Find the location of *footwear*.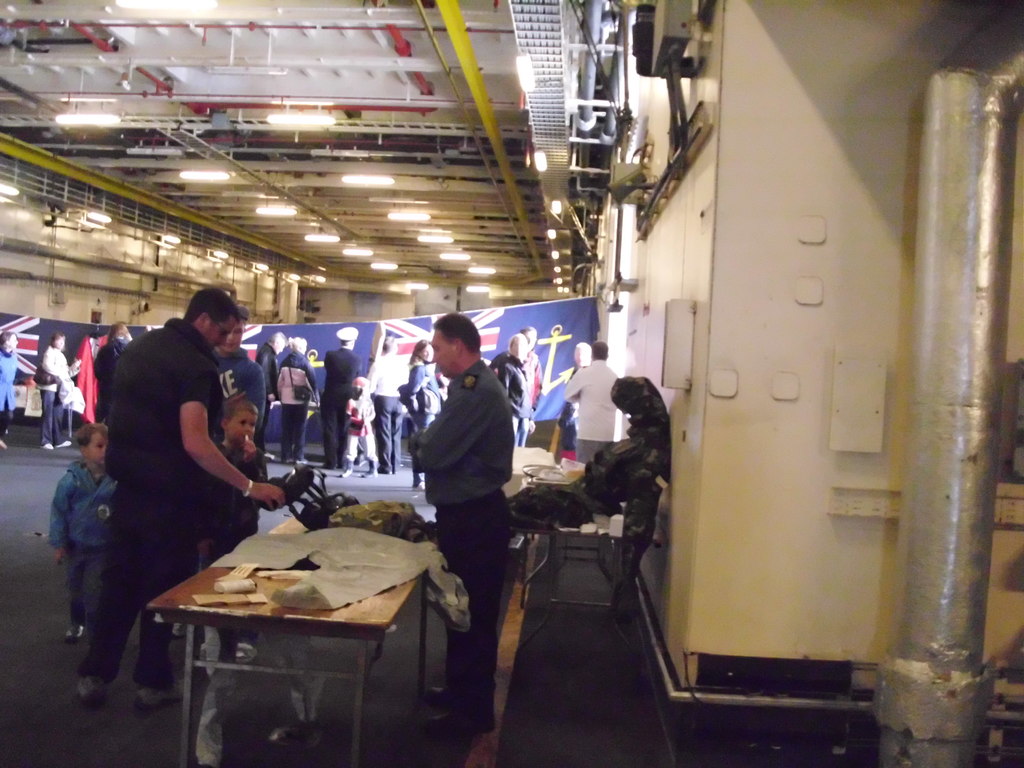
Location: (x1=262, y1=449, x2=280, y2=463).
